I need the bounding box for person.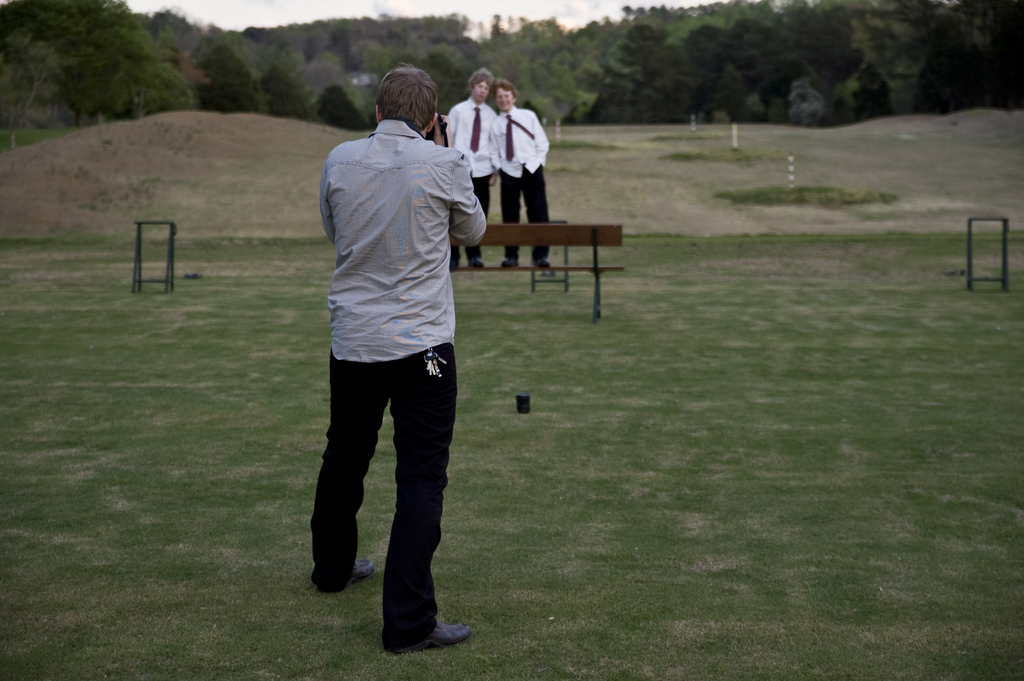
Here it is: bbox(490, 75, 558, 274).
